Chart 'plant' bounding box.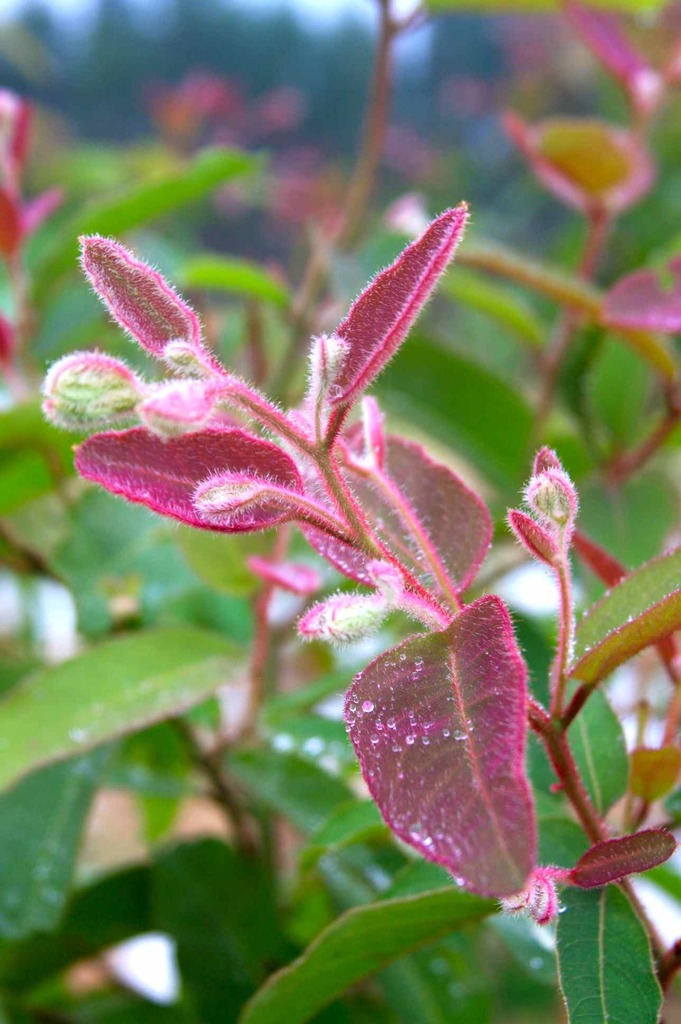
Charted: [0, 0, 680, 1023].
